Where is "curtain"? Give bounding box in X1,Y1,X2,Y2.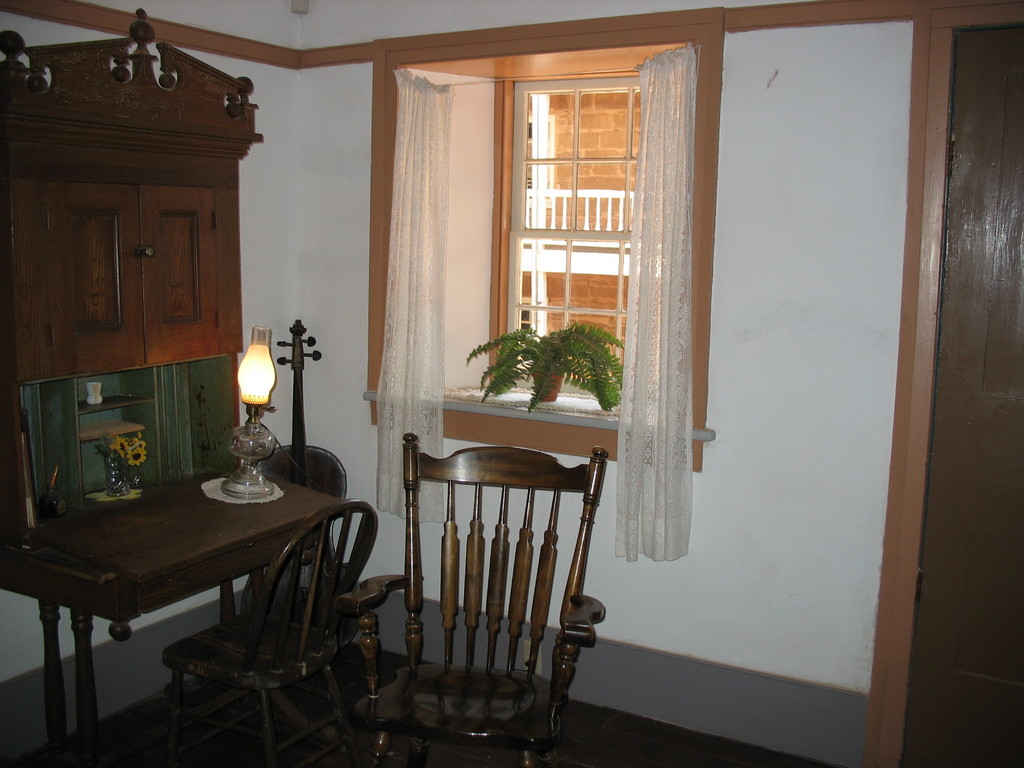
599,43,702,556.
